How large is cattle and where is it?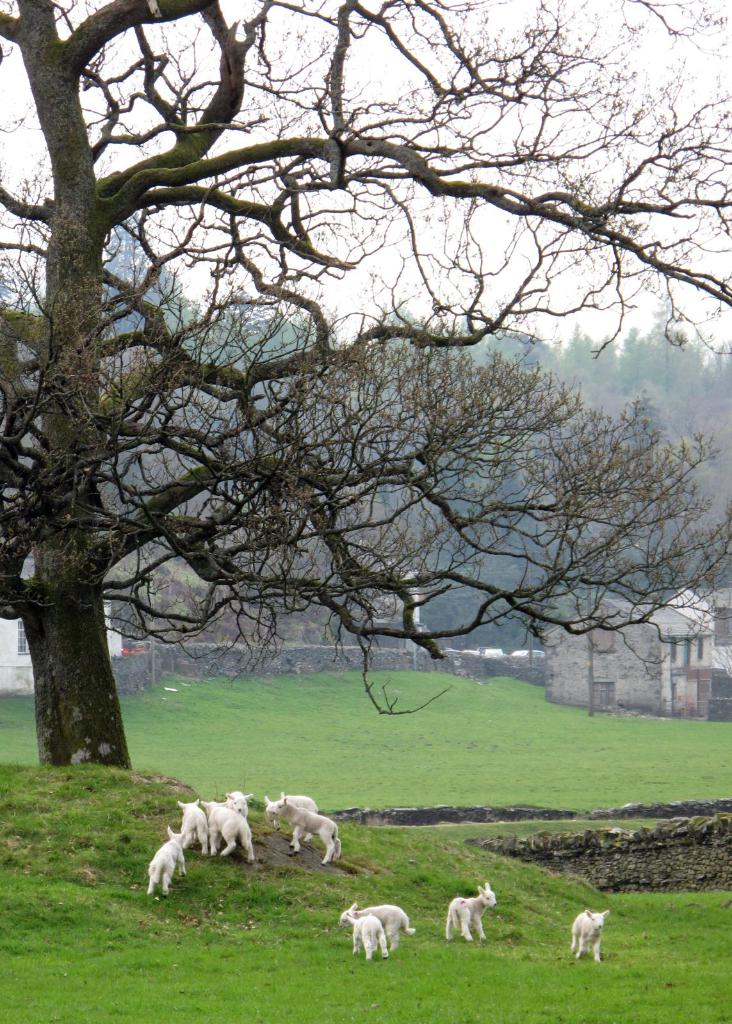
Bounding box: 571 911 611 960.
